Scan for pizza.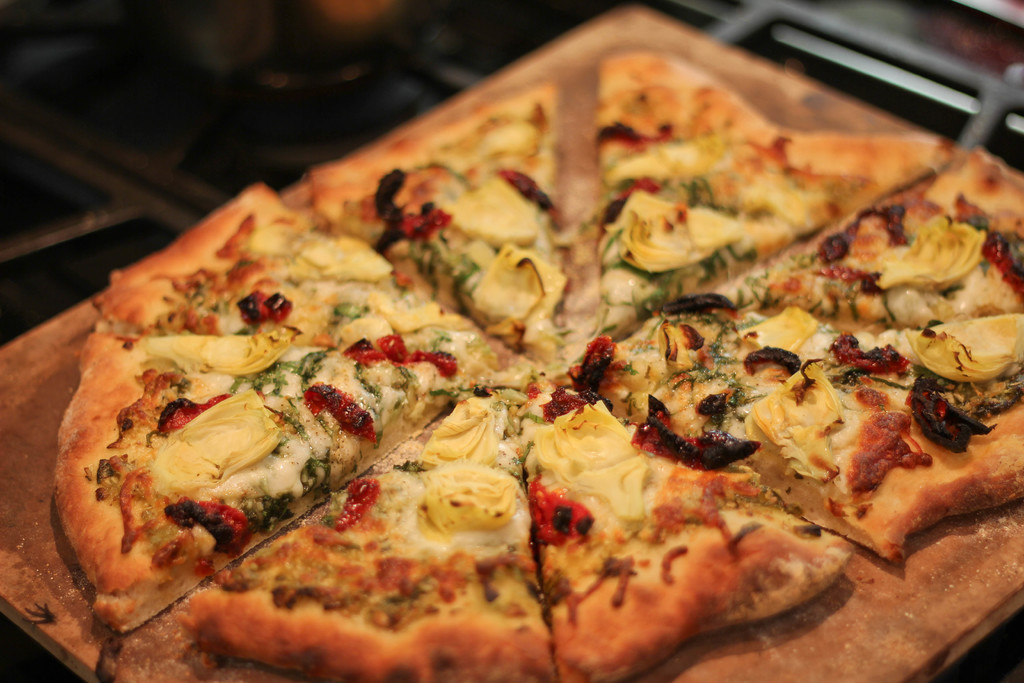
Scan result: (x1=45, y1=176, x2=496, y2=633).
